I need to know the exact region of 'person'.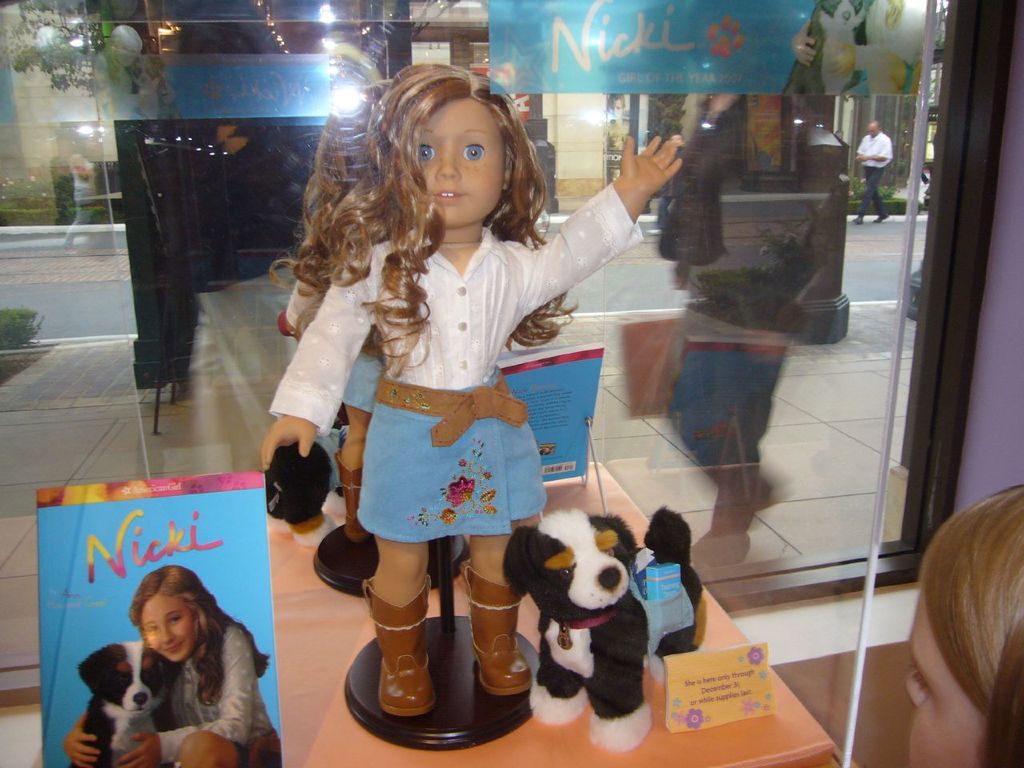
Region: 854/122/894/222.
